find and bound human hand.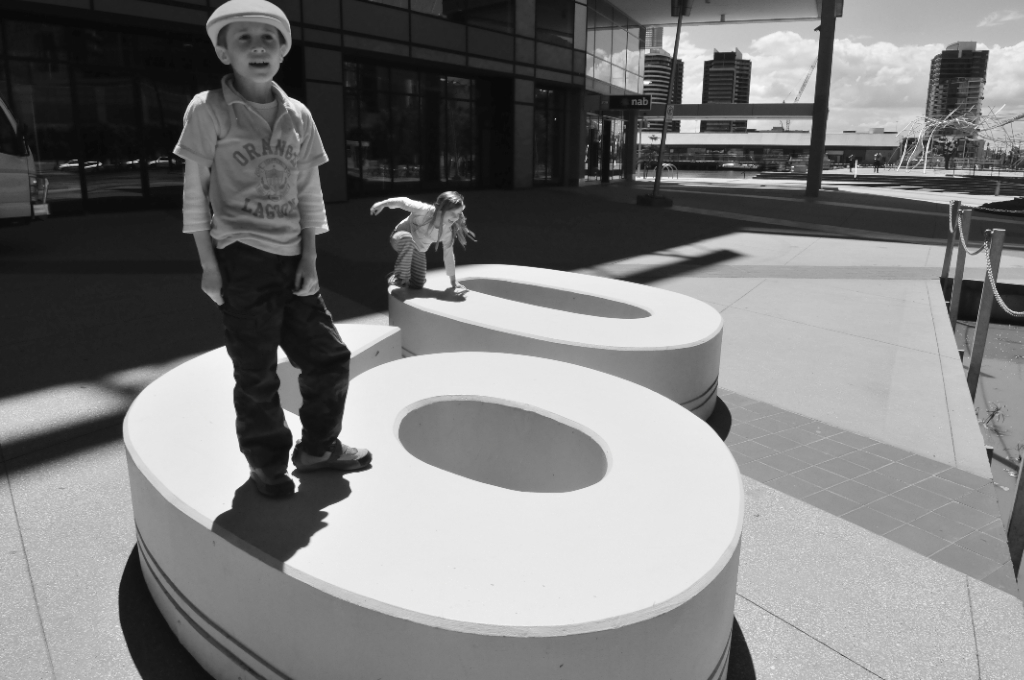
Bound: [292,254,323,297].
